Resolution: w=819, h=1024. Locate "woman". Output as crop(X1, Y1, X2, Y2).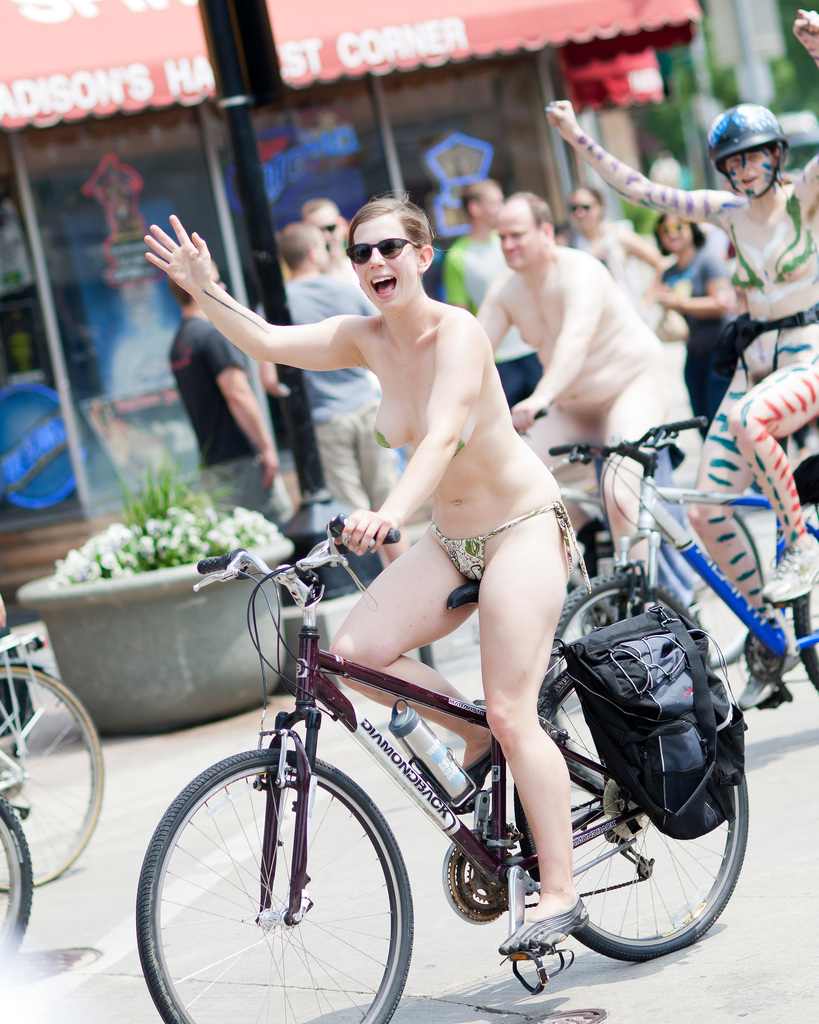
crop(566, 188, 664, 301).
